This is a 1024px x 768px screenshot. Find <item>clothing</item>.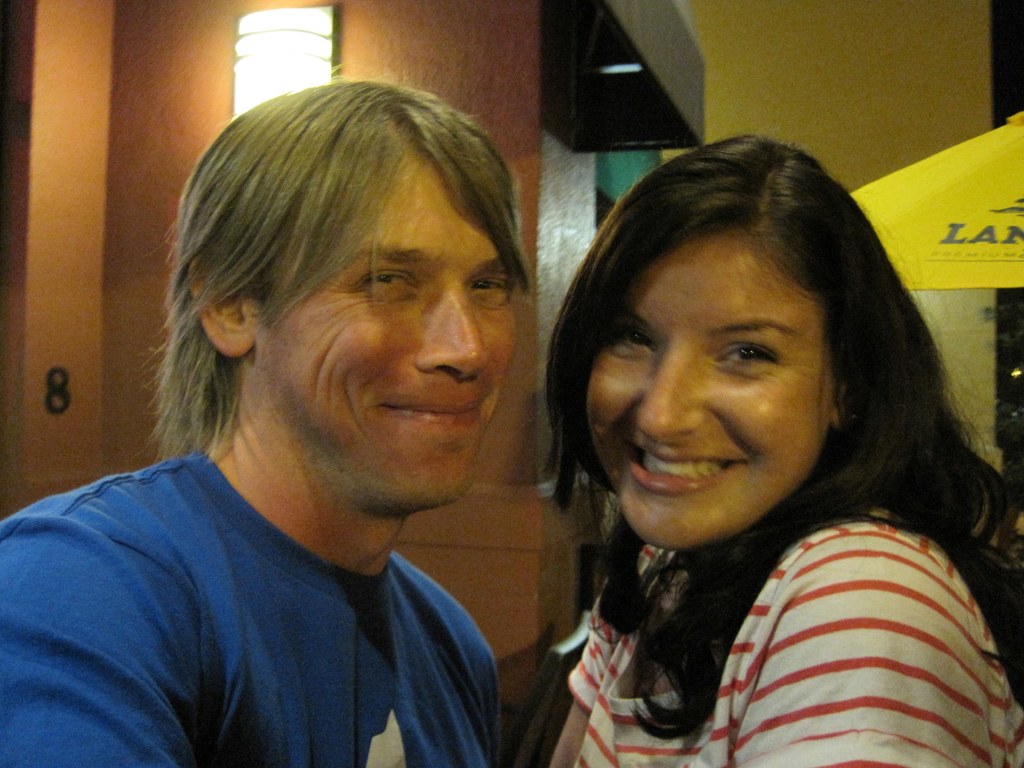
Bounding box: select_region(0, 442, 501, 767).
